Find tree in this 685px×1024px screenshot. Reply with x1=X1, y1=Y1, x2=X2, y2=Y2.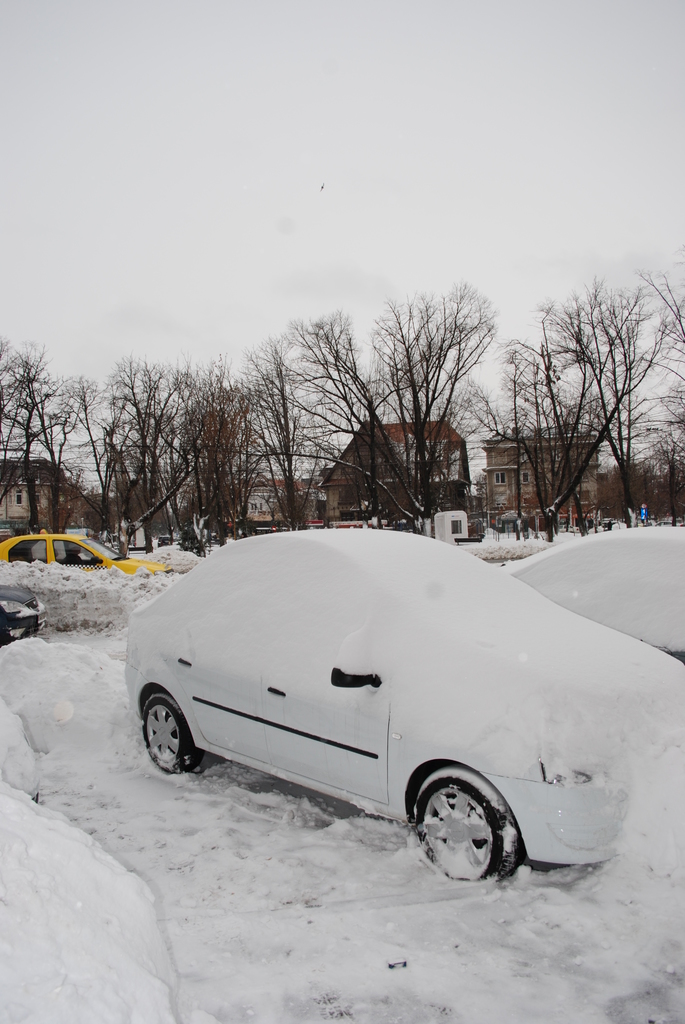
x1=0, y1=346, x2=74, y2=580.
